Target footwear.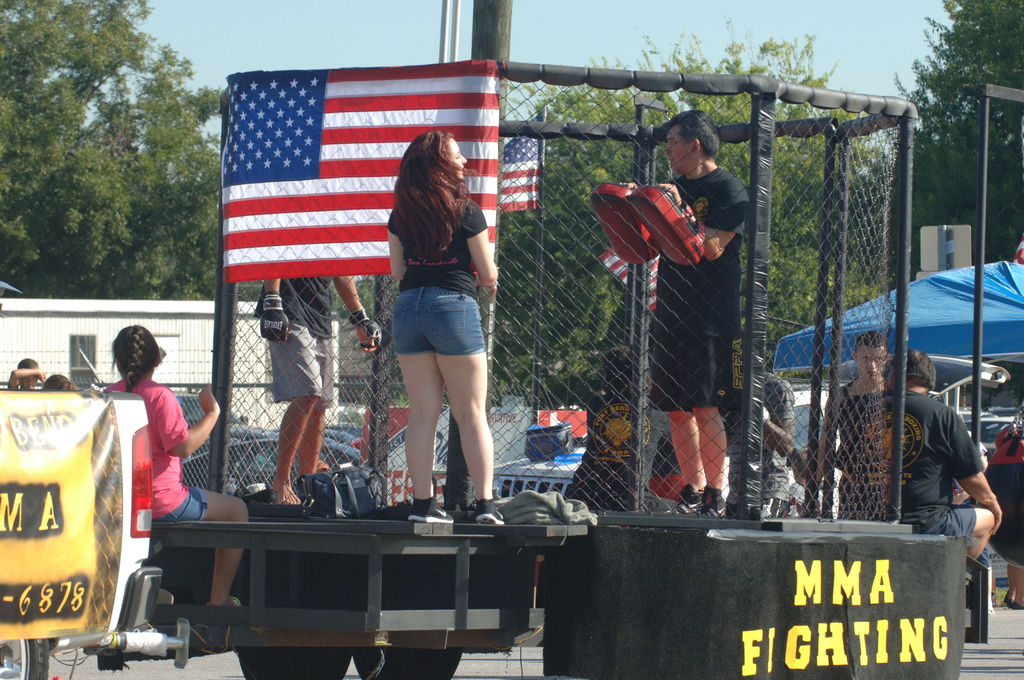
Target region: (411,496,457,526).
